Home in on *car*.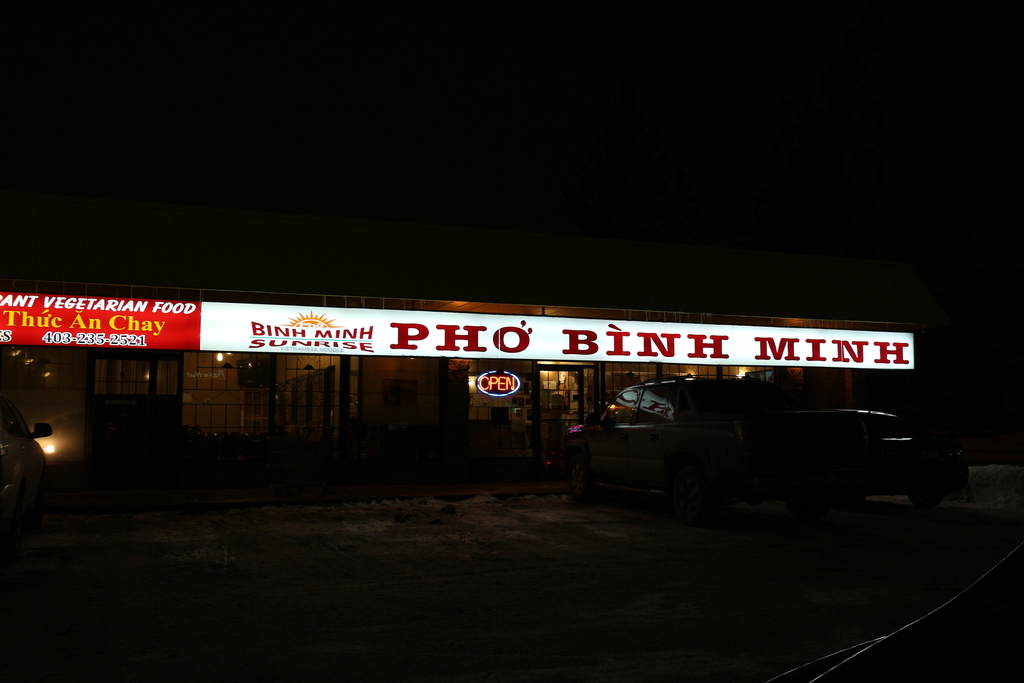
Homed in at rect(572, 375, 822, 523).
